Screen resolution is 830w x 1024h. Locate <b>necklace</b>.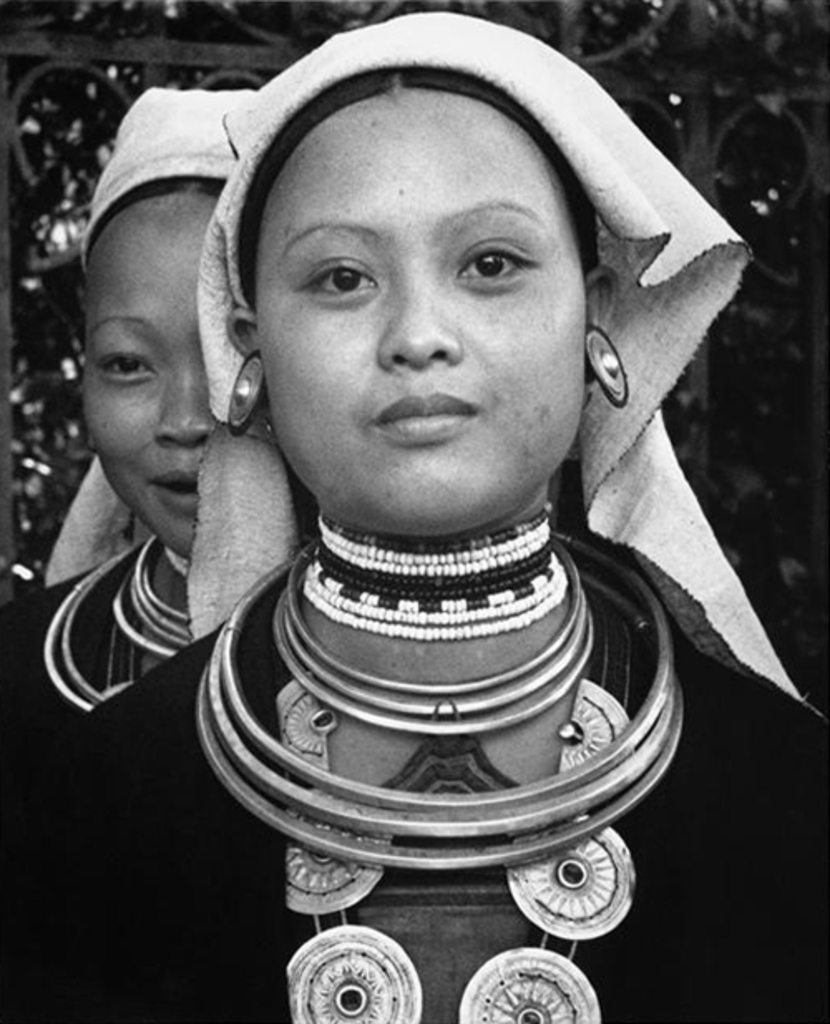
(left=300, top=506, right=566, bottom=637).
